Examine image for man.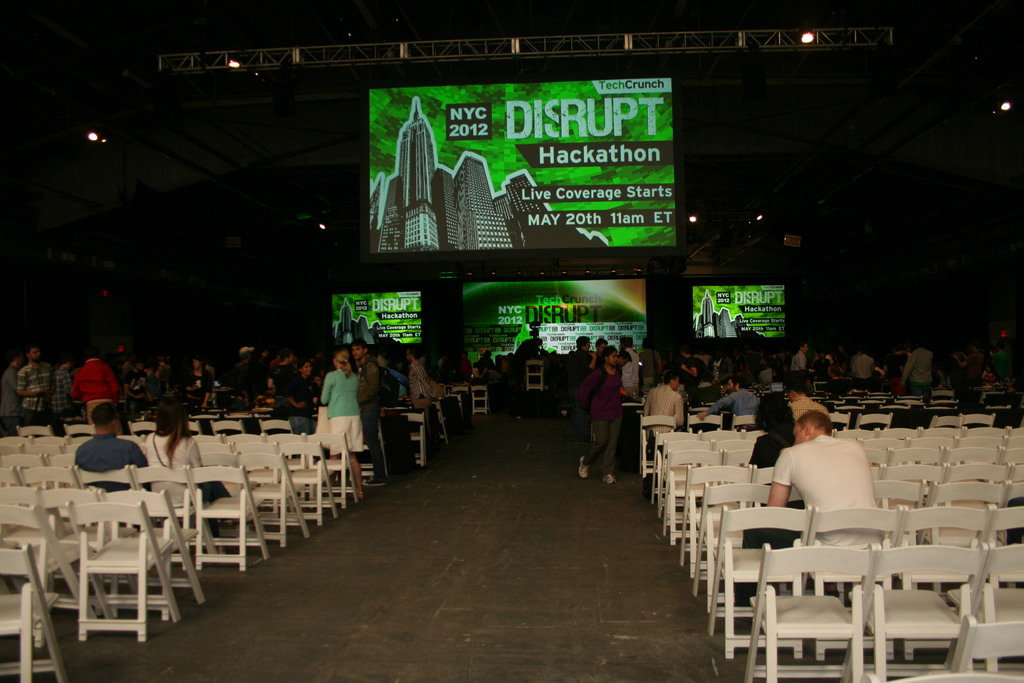
Examination result: 412:346:436:446.
